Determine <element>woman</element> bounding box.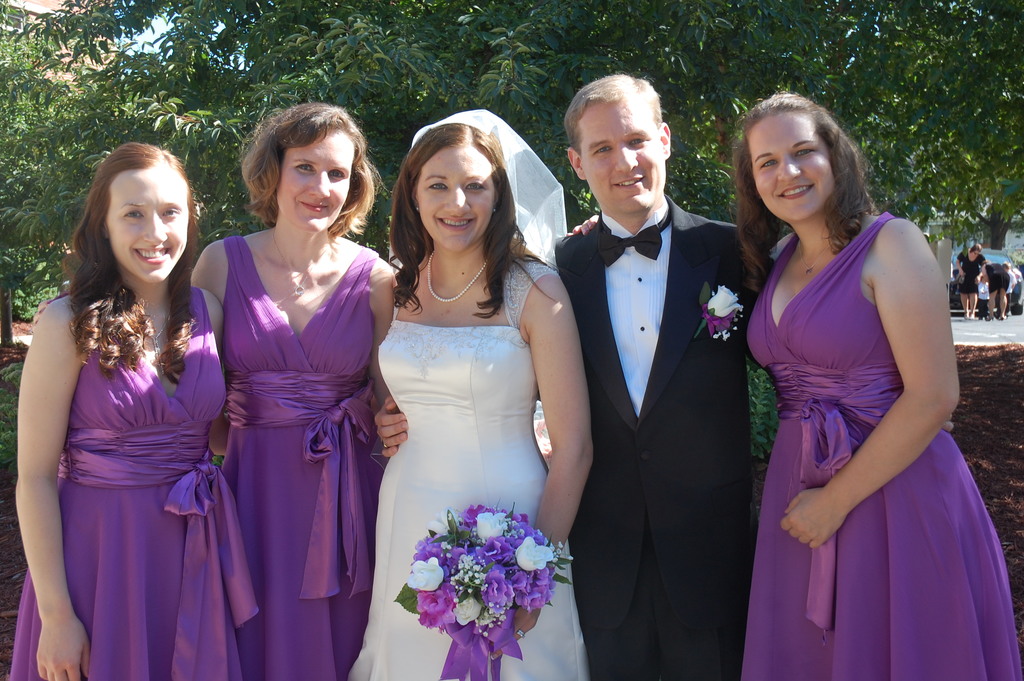
Determined: x1=730, y1=95, x2=1023, y2=680.
